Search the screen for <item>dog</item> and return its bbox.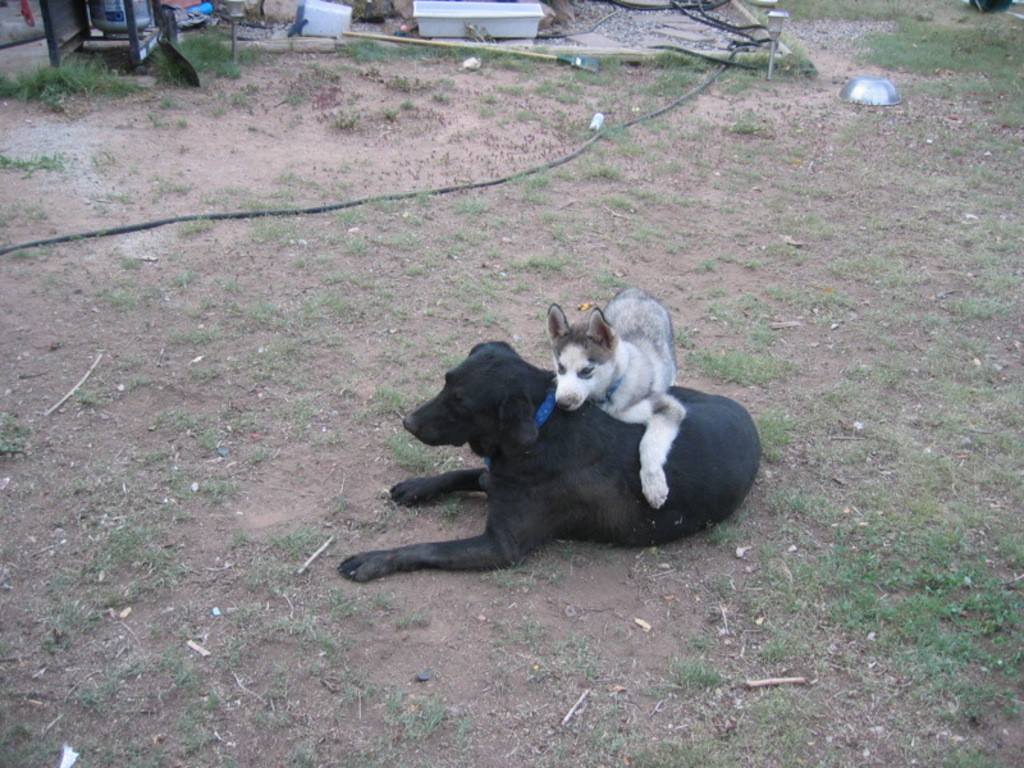
Found: x1=335 y1=340 x2=764 y2=588.
